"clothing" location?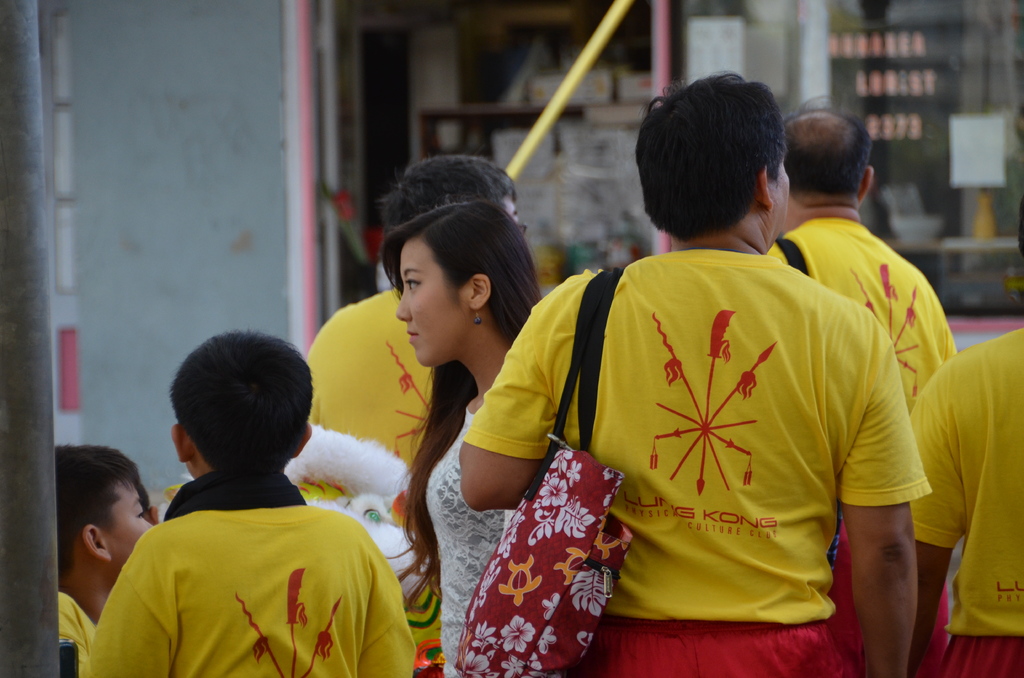
{"left": 907, "top": 326, "right": 1023, "bottom": 677}
